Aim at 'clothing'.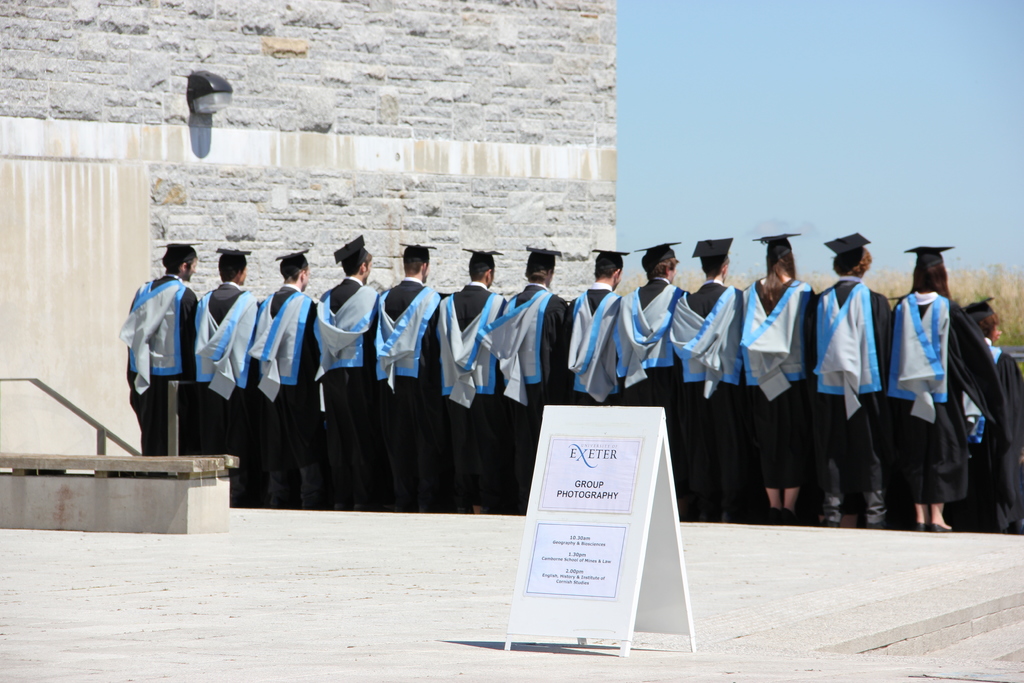
Aimed at (left=669, top=279, right=744, bottom=483).
